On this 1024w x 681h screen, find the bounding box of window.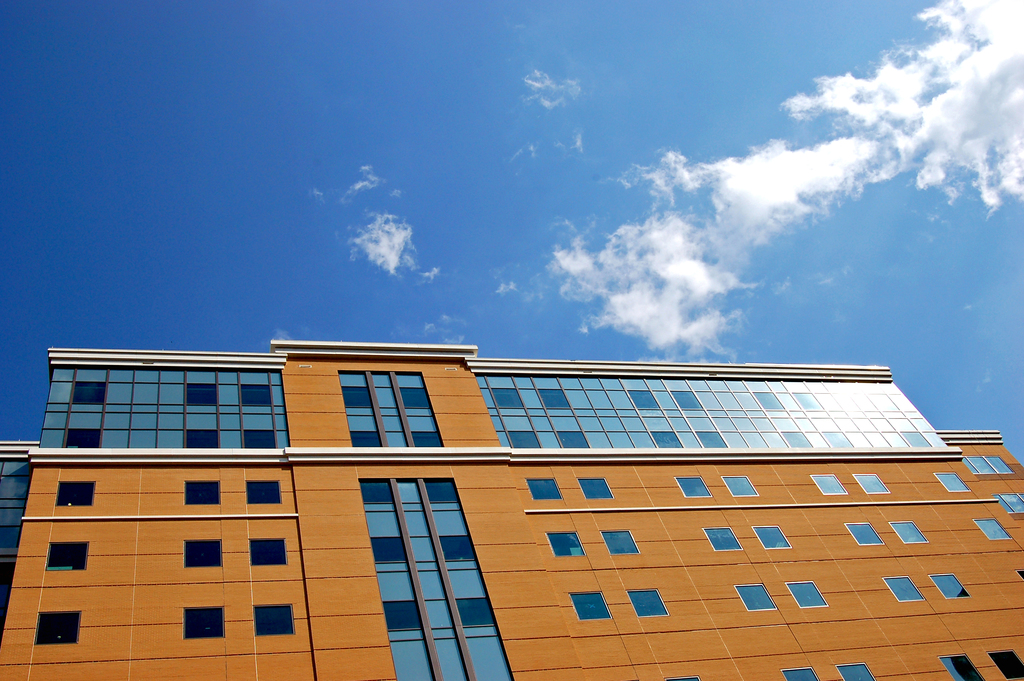
Bounding box: left=185, top=543, right=219, bottom=568.
